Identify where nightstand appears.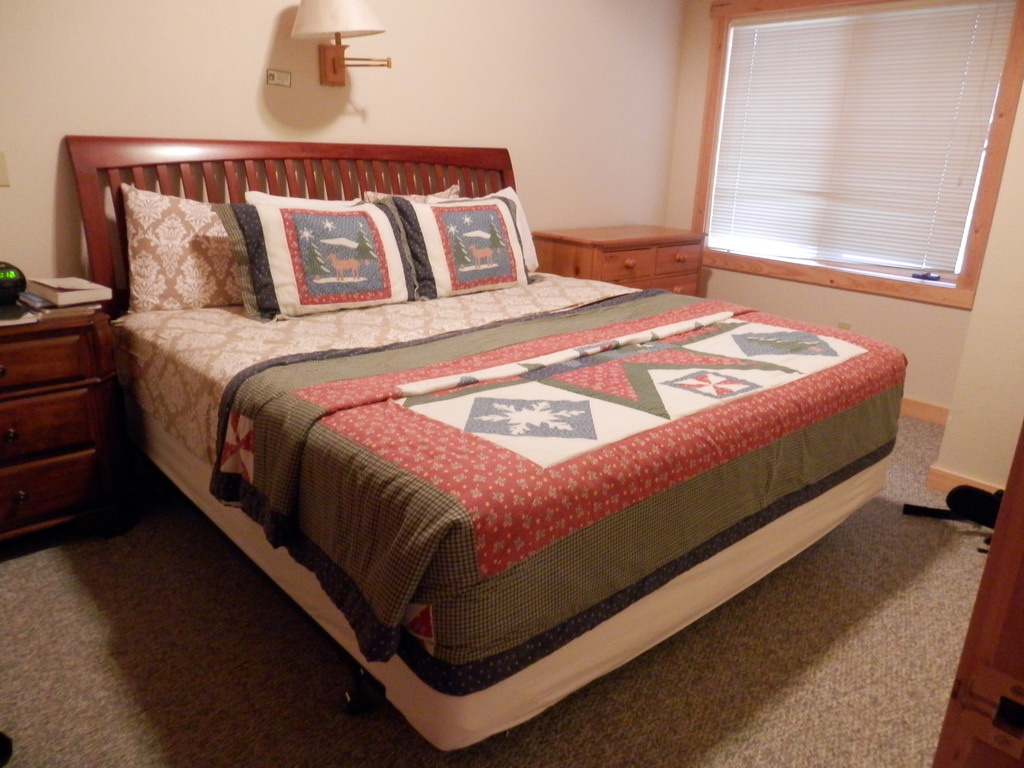
Appears at bbox=(0, 283, 124, 550).
